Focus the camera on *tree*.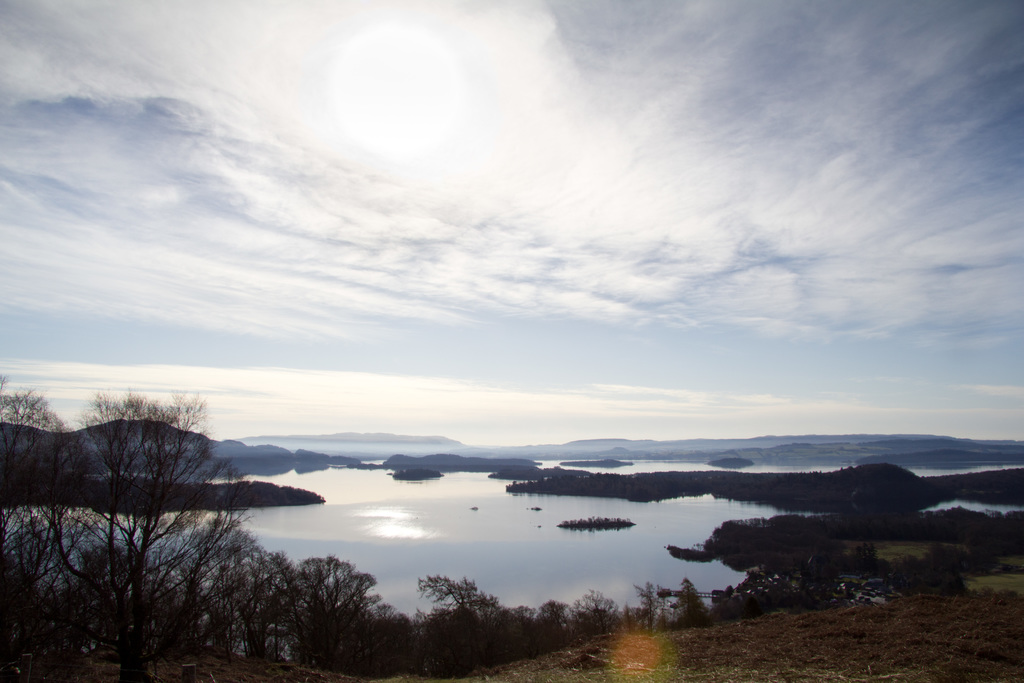
Focus region: <bbox>32, 393, 260, 635</bbox>.
